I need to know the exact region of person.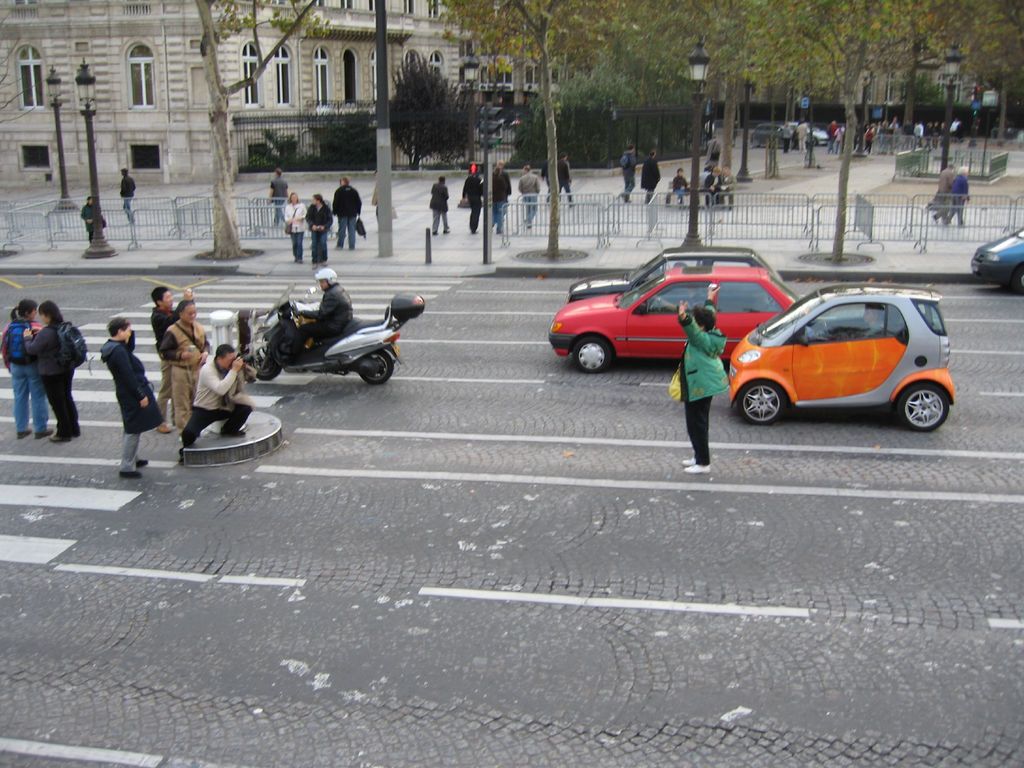
Region: (78,196,97,240).
